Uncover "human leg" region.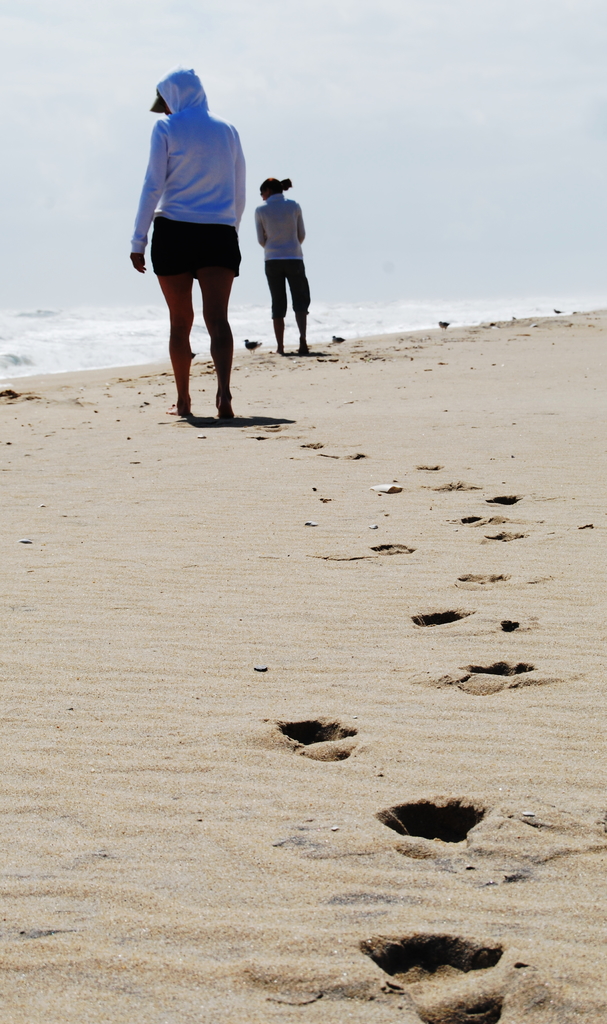
Uncovered: box(148, 214, 185, 407).
